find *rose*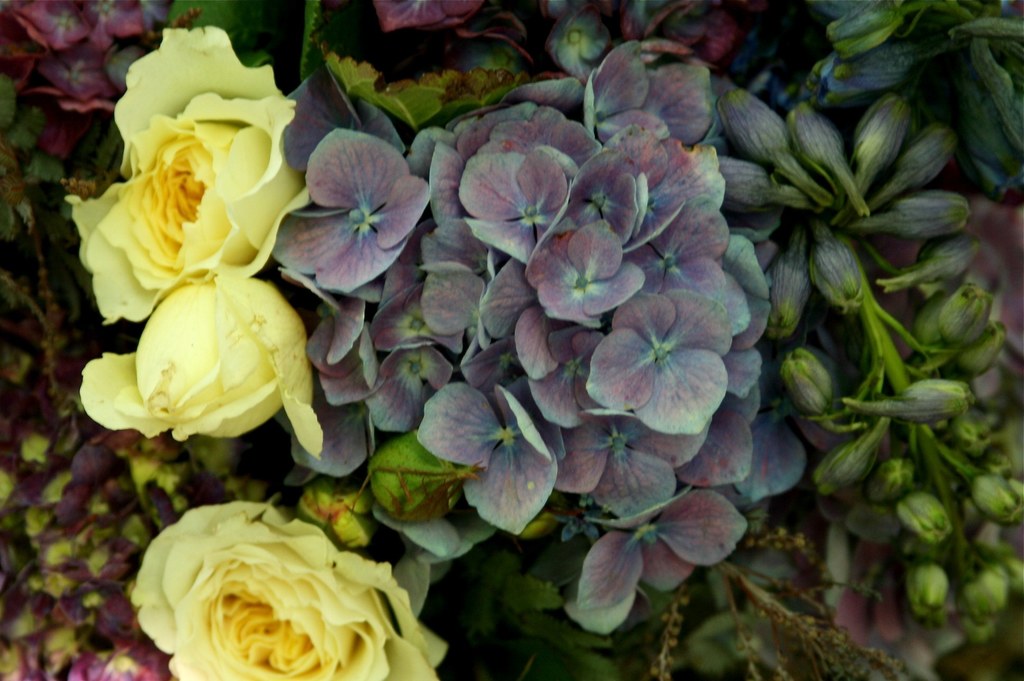
x1=79, y1=272, x2=326, y2=462
